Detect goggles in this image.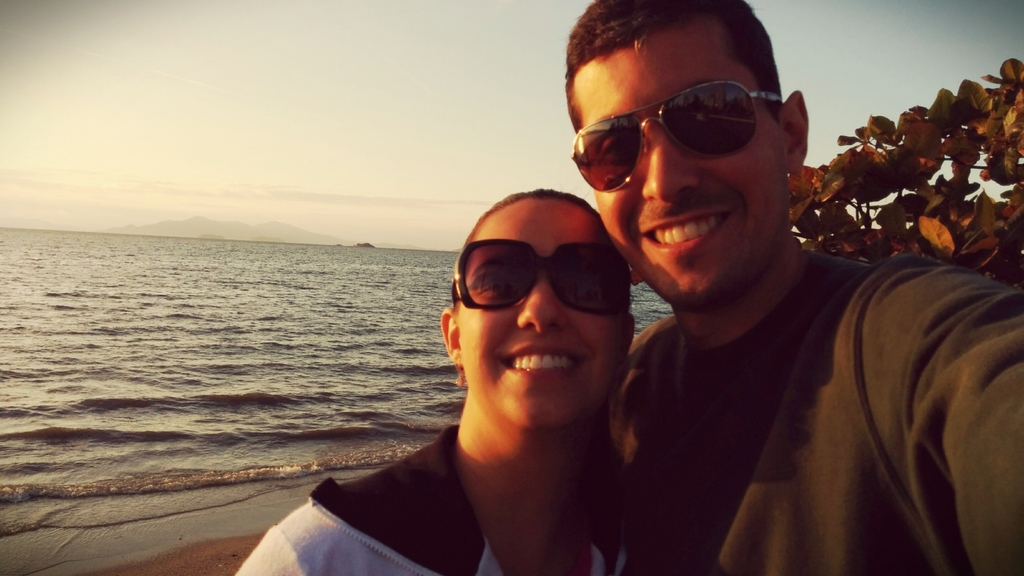
Detection: pyautogui.locateOnScreen(570, 81, 787, 190).
